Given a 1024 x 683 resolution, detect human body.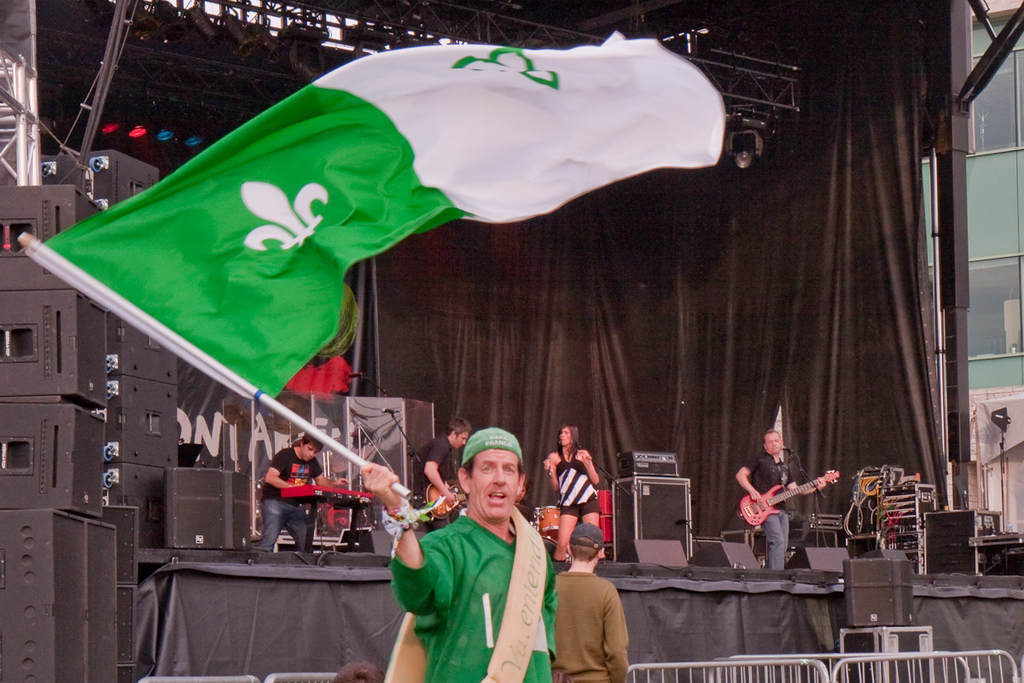
<box>547,452,602,559</box>.
